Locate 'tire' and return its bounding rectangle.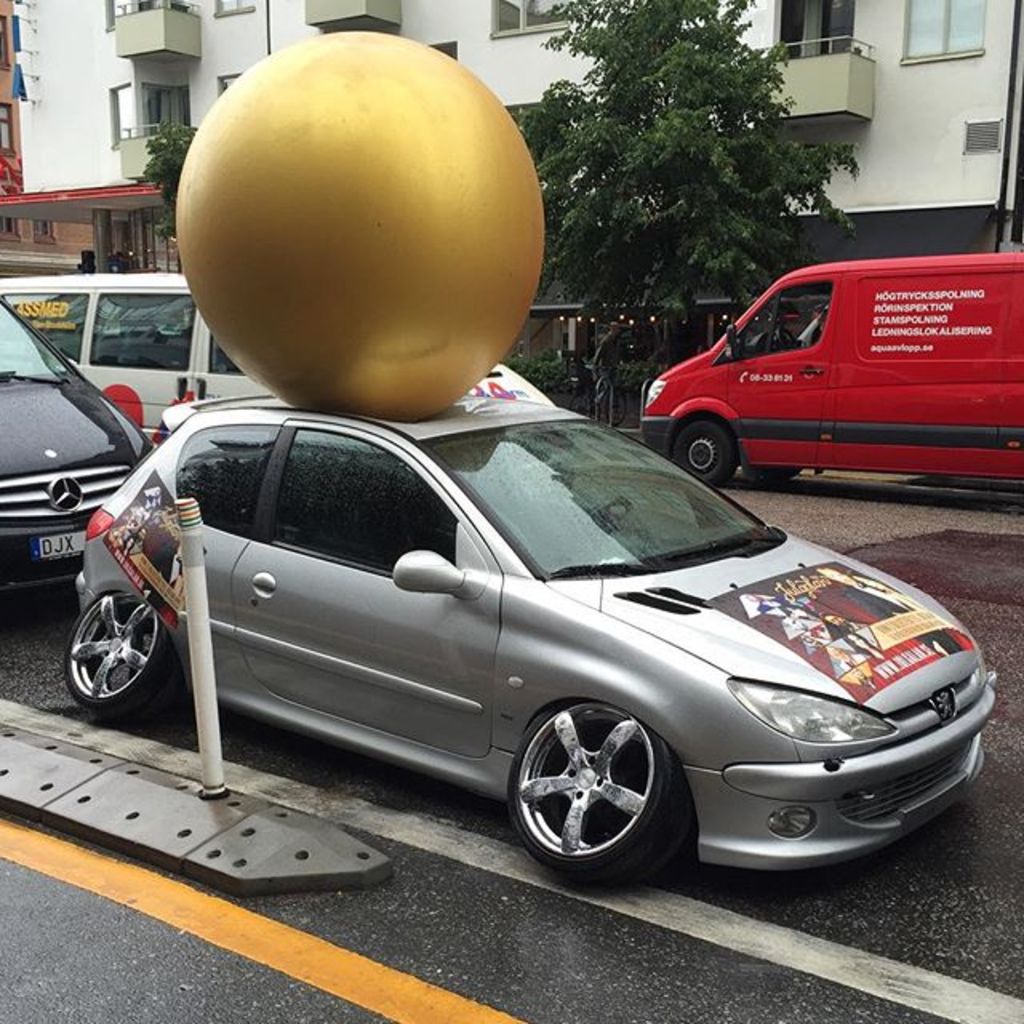
59/595/160/725.
